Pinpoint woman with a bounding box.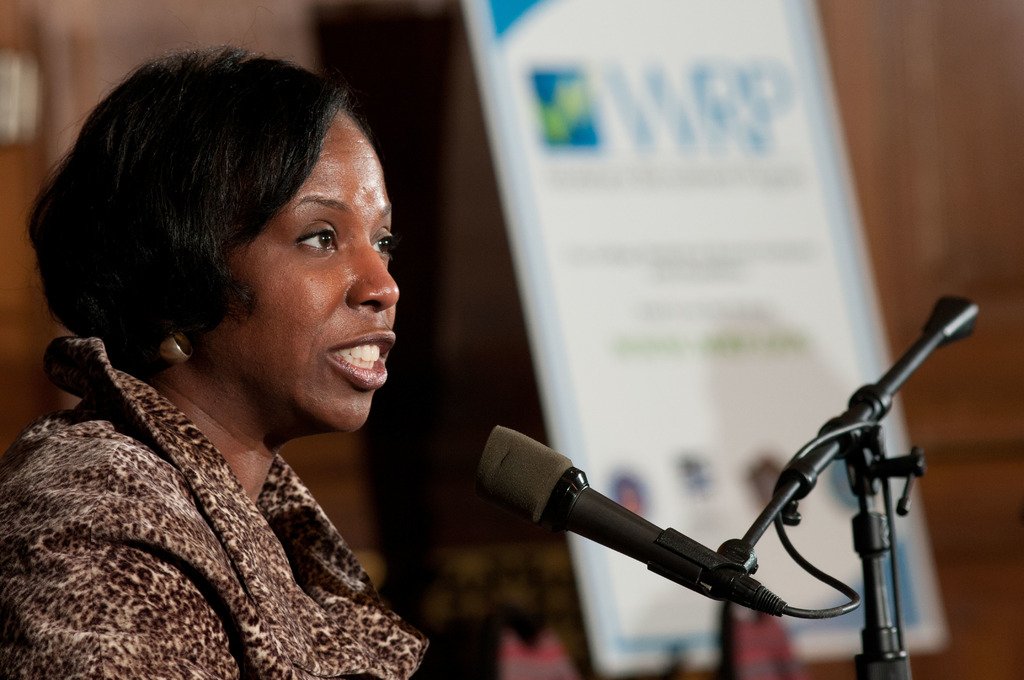
detection(0, 38, 485, 679).
